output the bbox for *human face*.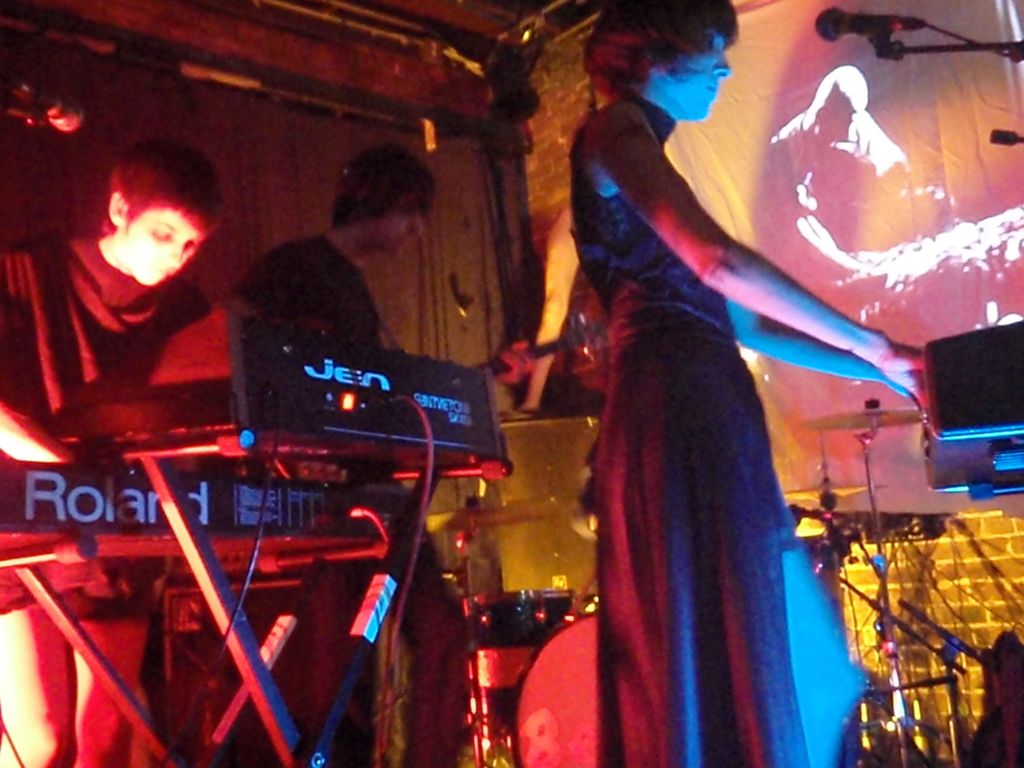
(left=119, top=226, right=193, bottom=279).
